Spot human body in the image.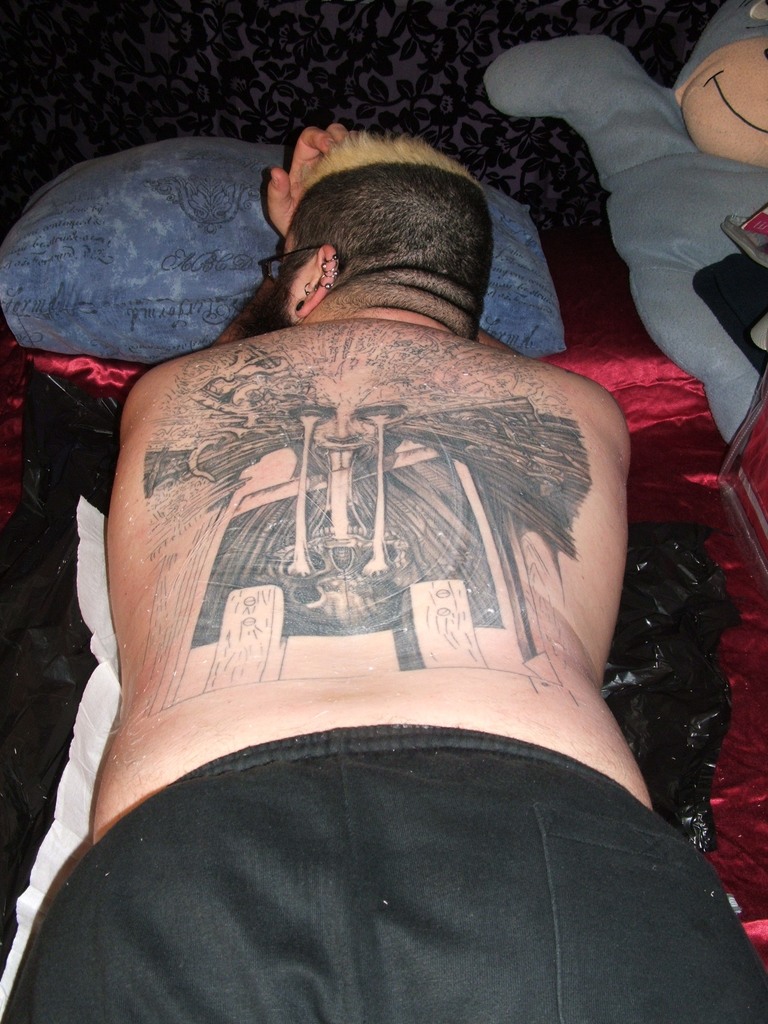
human body found at <box>33,148,705,925</box>.
